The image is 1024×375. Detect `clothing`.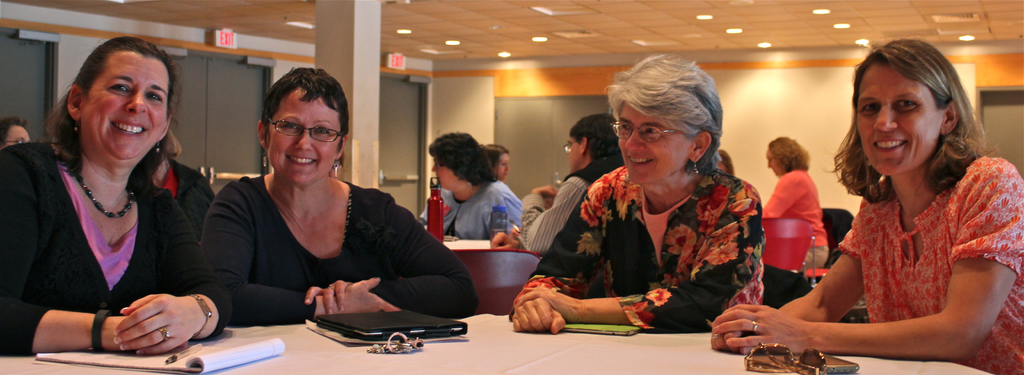
Detection: l=513, t=165, r=767, b=337.
